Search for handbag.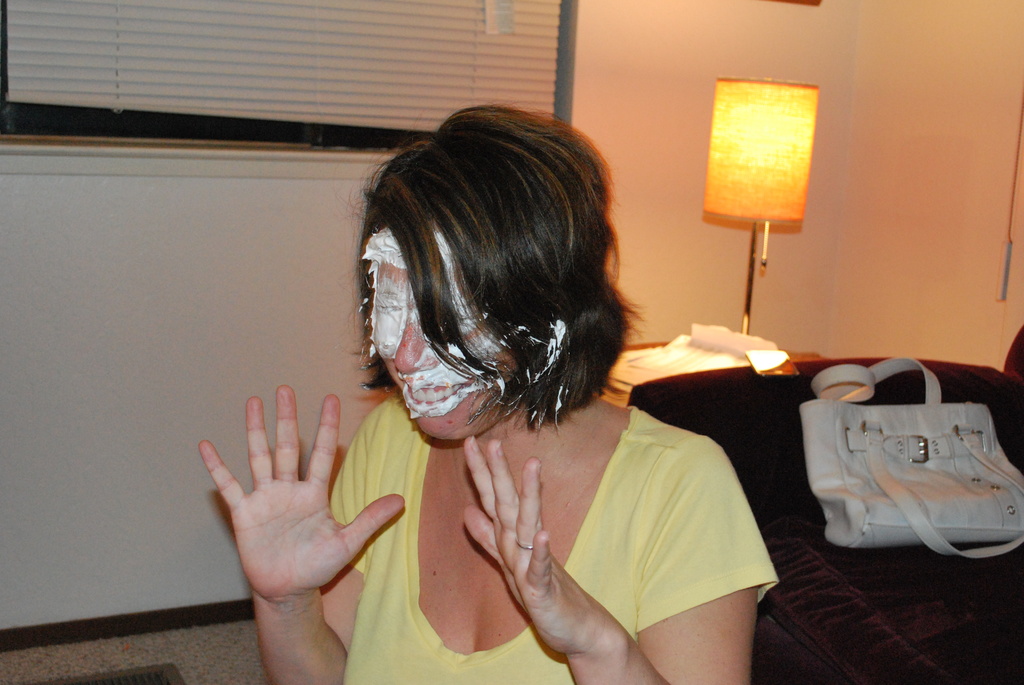
Found at 799/354/1023/565.
